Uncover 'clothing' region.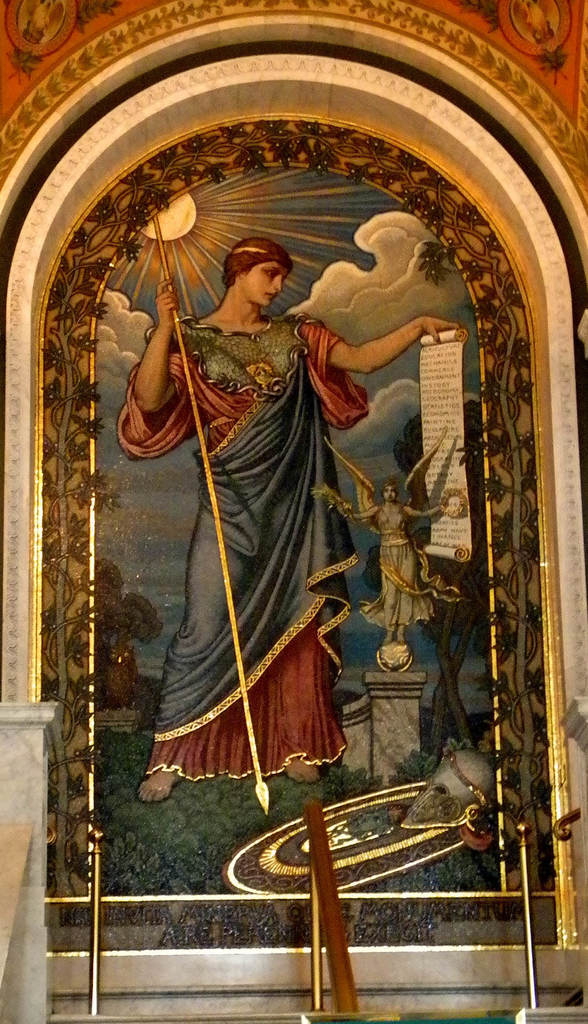
Uncovered: <box>146,242,374,769</box>.
